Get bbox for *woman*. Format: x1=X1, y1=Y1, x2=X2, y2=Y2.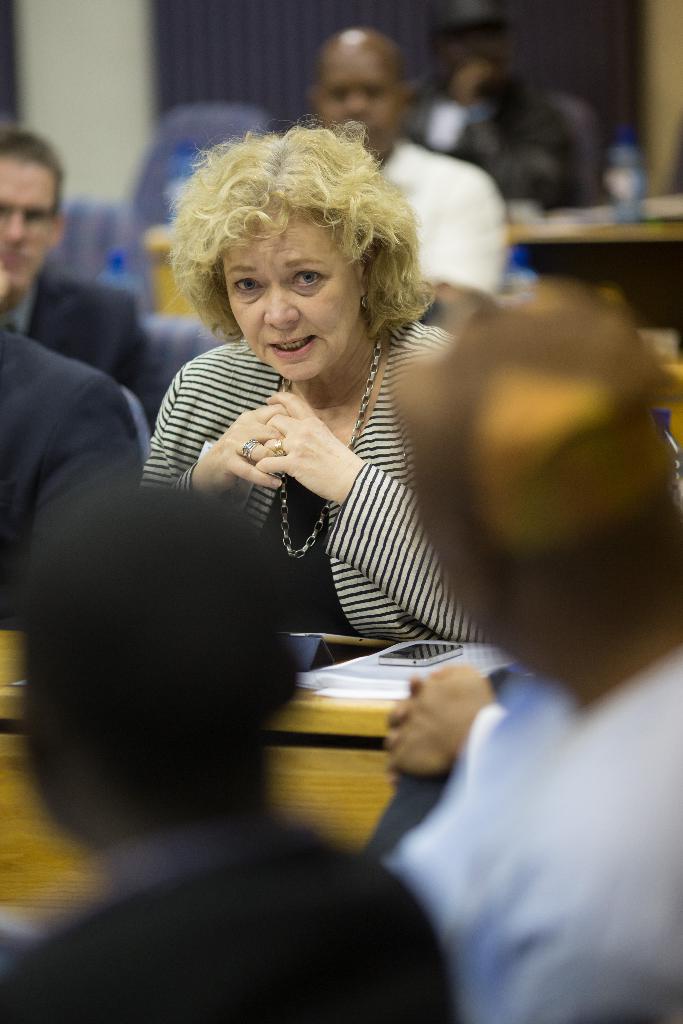
x1=67, y1=146, x2=603, y2=783.
